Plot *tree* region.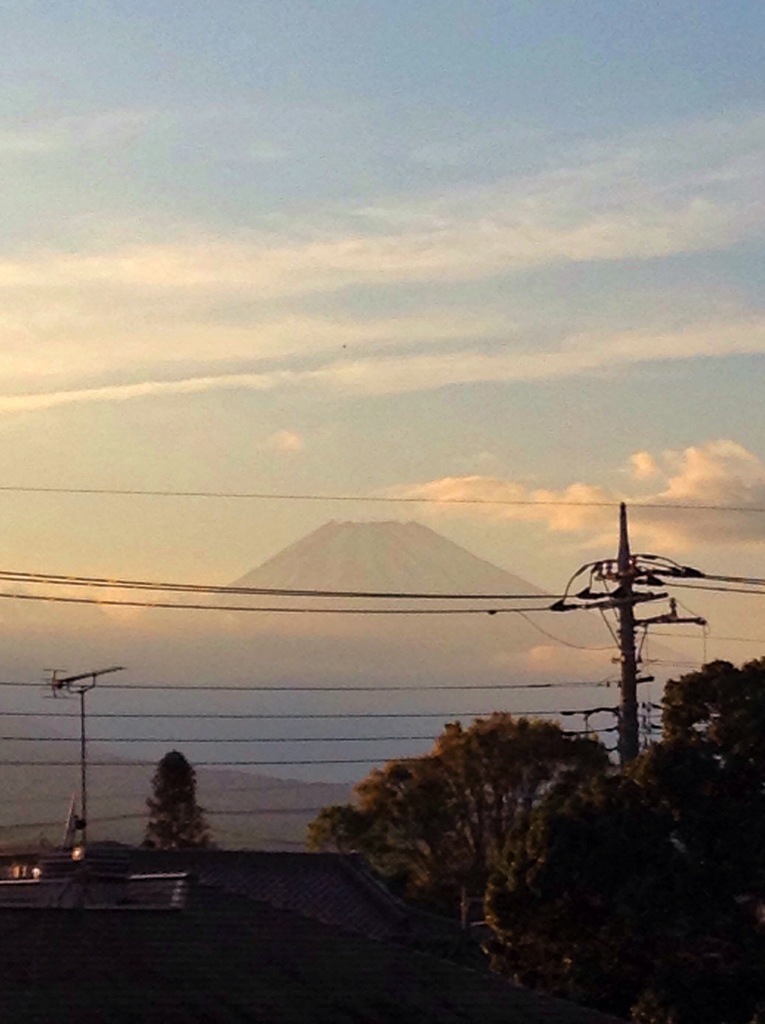
Plotted at l=314, t=687, r=691, b=956.
